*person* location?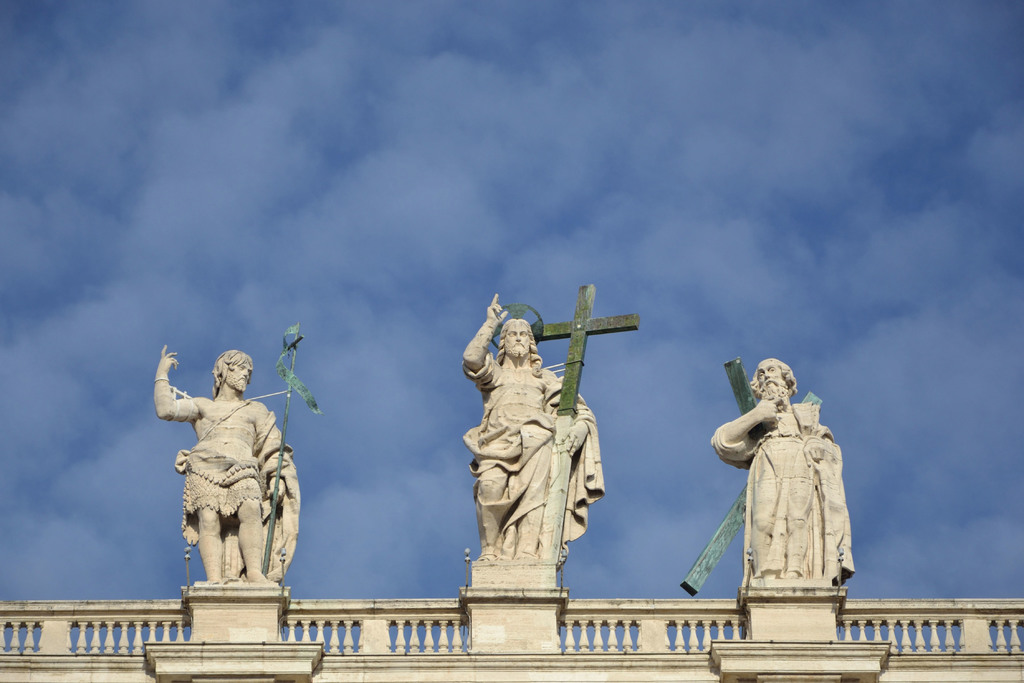
<bbox>471, 295, 556, 608</bbox>
